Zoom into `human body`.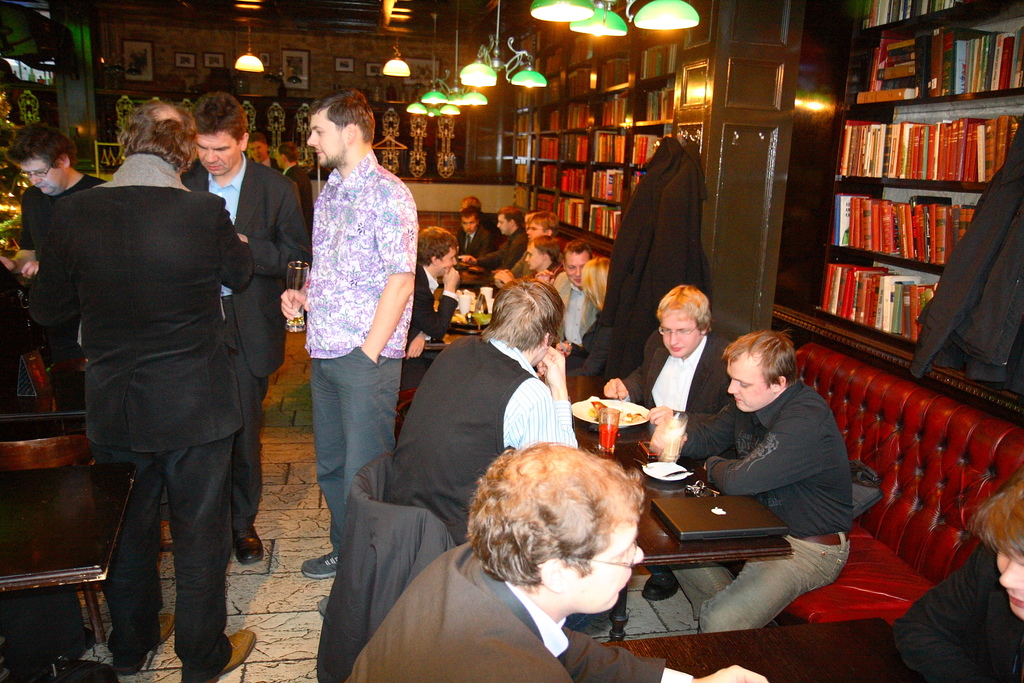
Zoom target: BBox(272, 150, 422, 623).
